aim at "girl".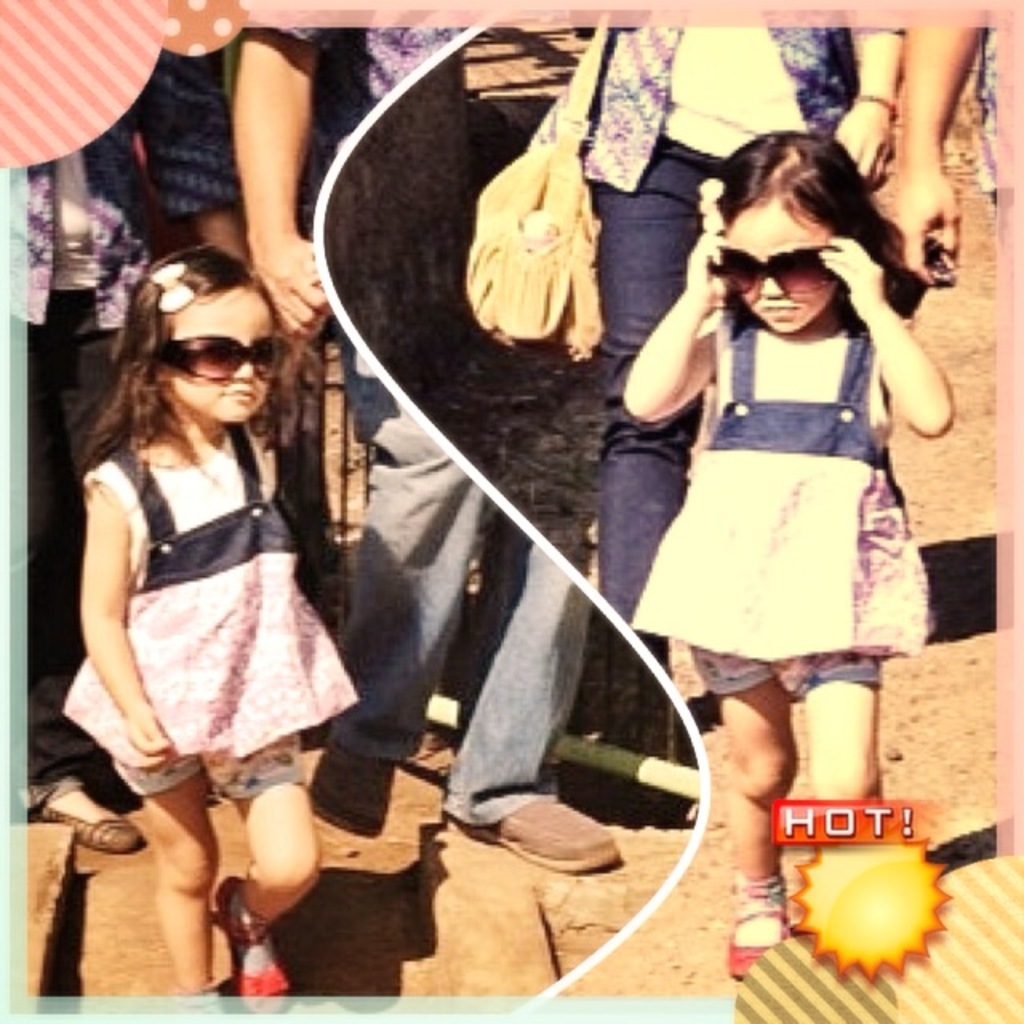
Aimed at [left=614, top=122, right=960, bottom=982].
